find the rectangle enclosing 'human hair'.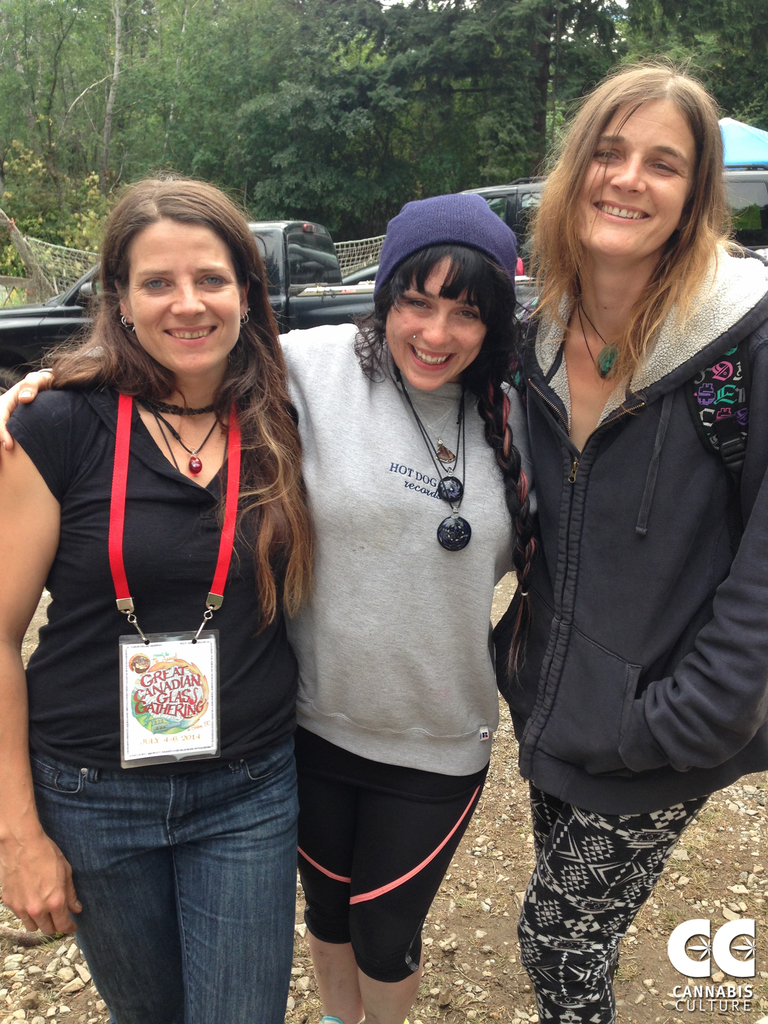
520, 54, 730, 414.
